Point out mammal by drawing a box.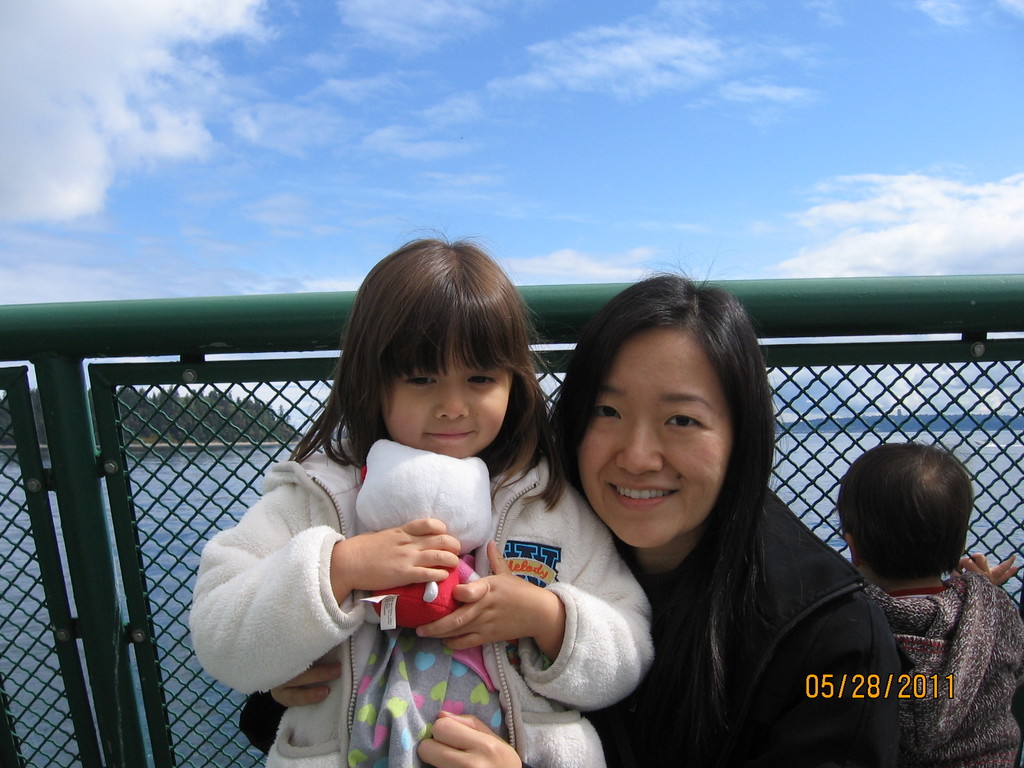
pyautogui.locateOnScreen(236, 253, 907, 767).
